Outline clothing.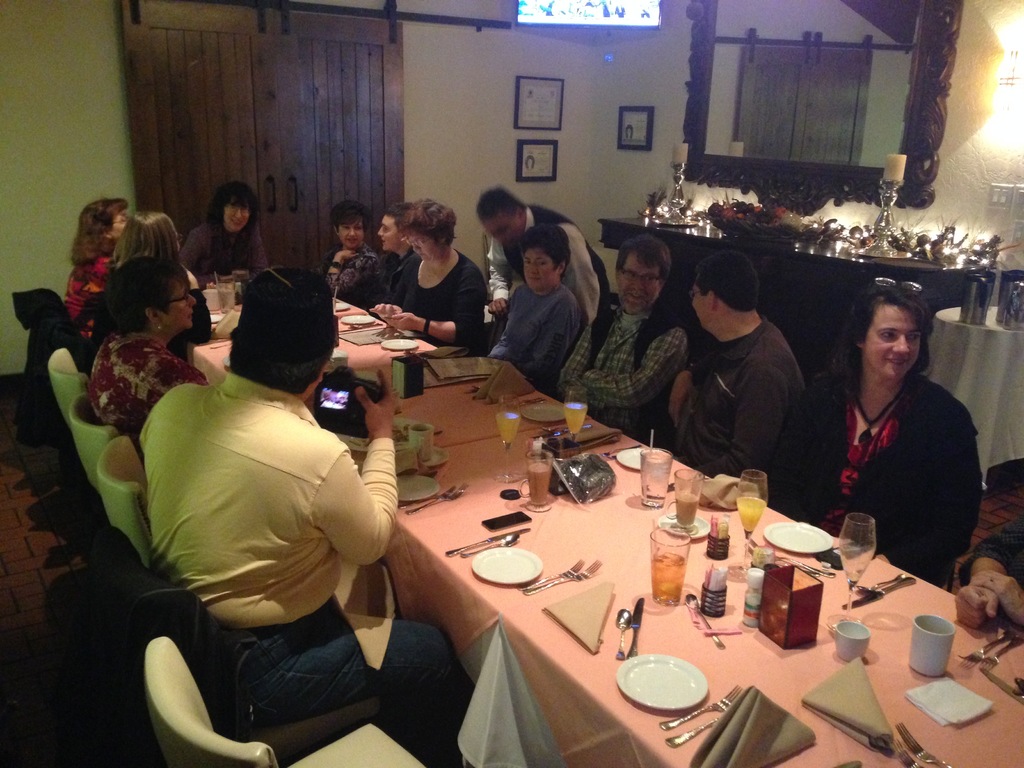
Outline: (left=490, top=203, right=621, bottom=343).
